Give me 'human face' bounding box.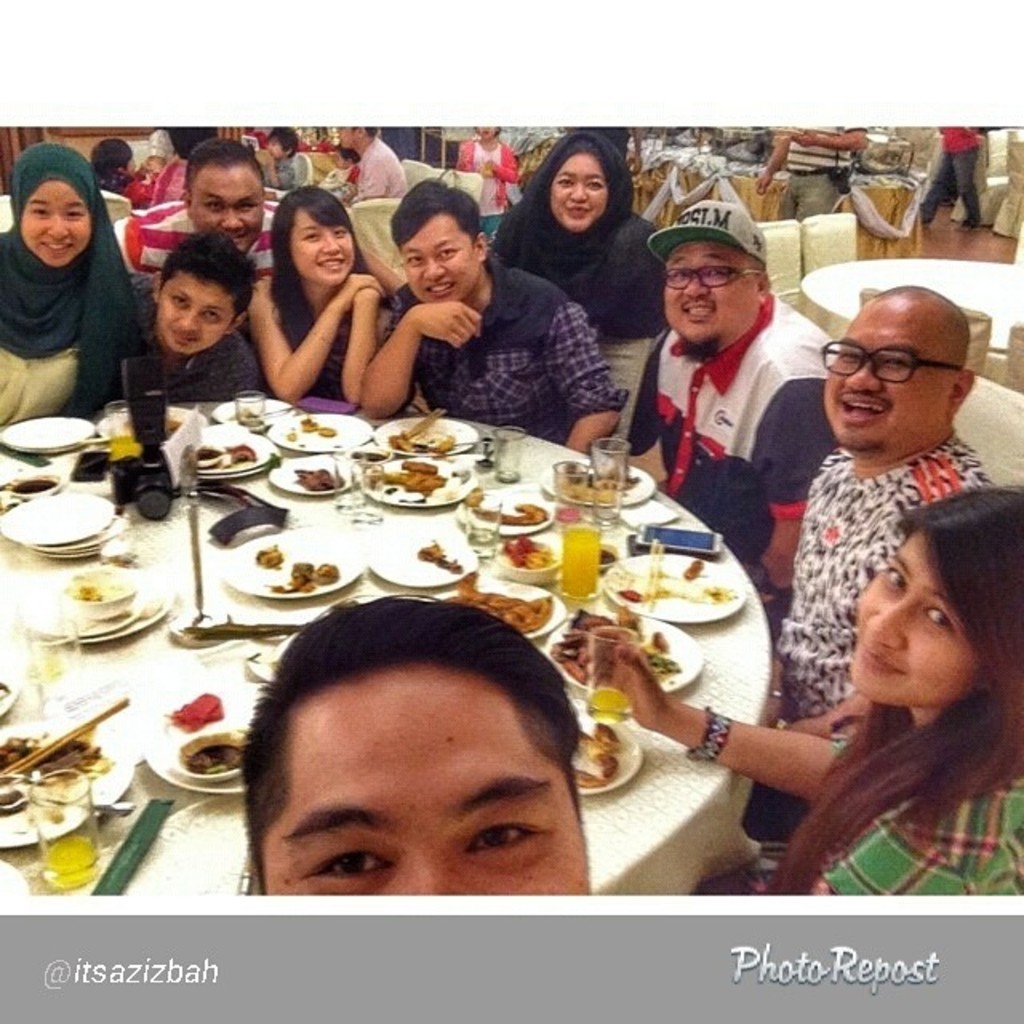
(555,157,610,226).
